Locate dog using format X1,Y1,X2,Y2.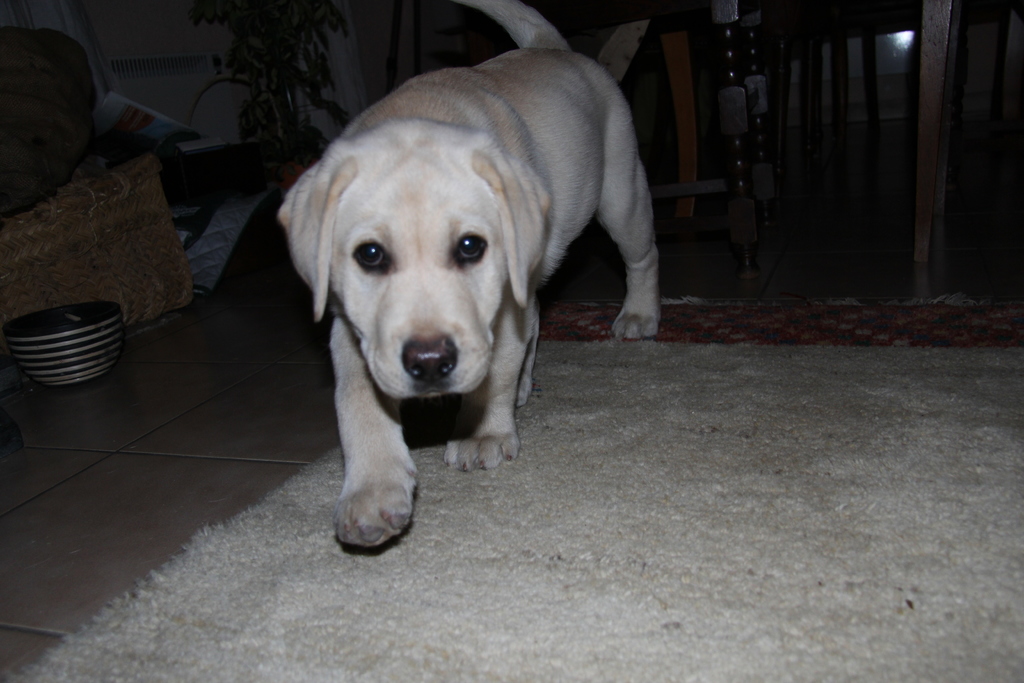
278,0,665,555.
